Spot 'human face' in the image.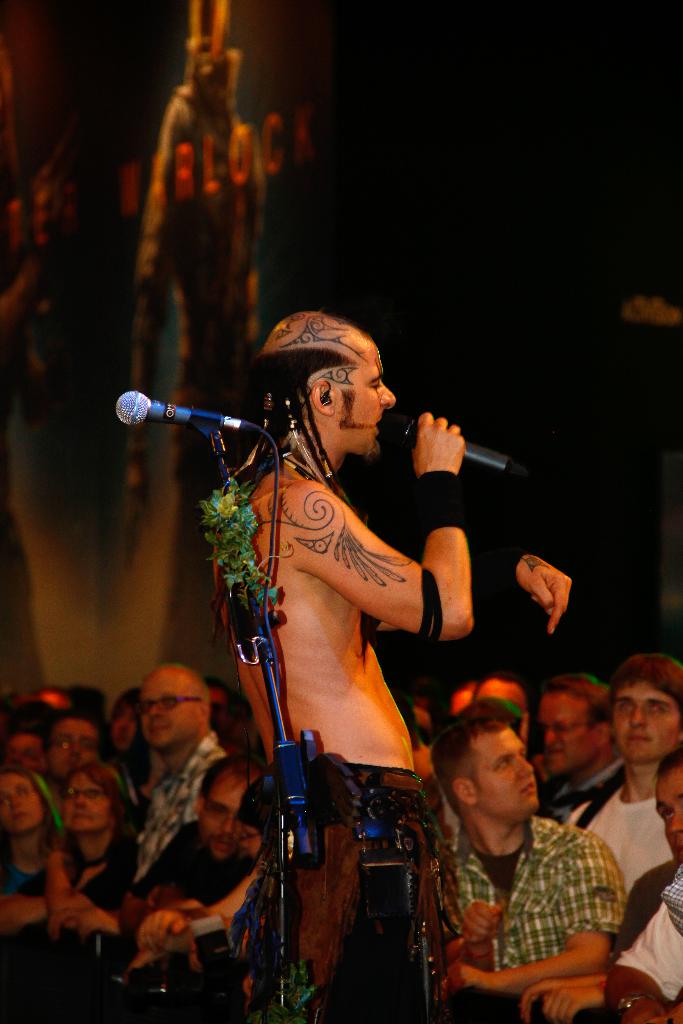
'human face' found at [left=140, top=681, right=201, bottom=751].
